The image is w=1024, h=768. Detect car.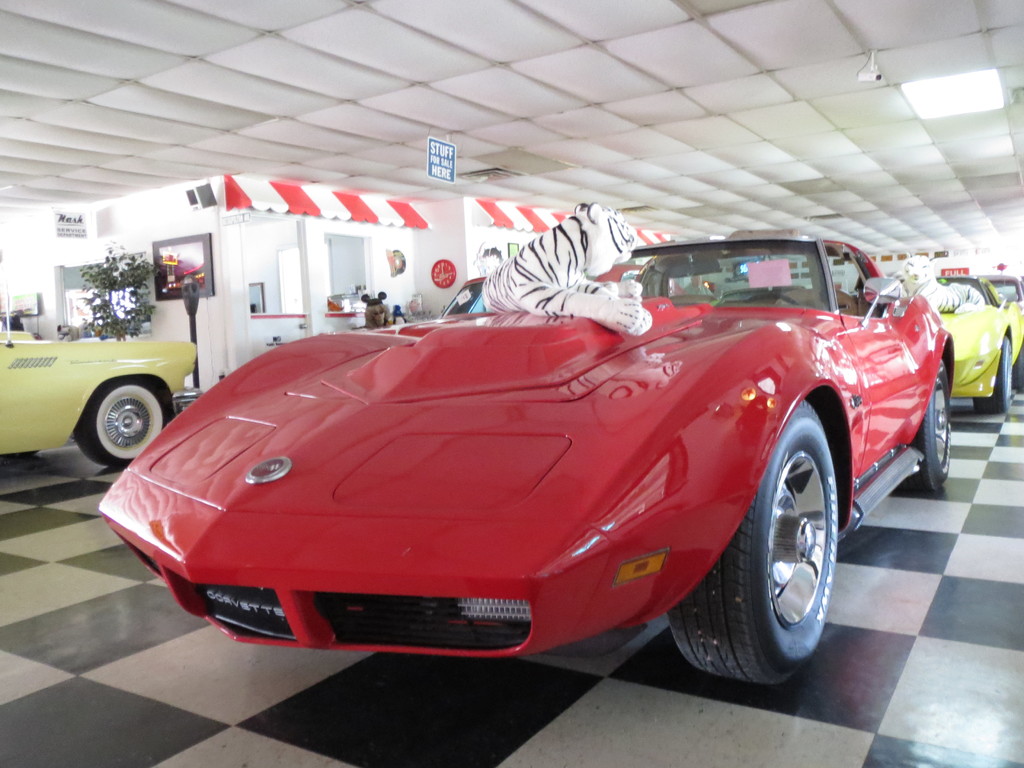
Detection: {"x1": 0, "y1": 314, "x2": 198, "y2": 471}.
